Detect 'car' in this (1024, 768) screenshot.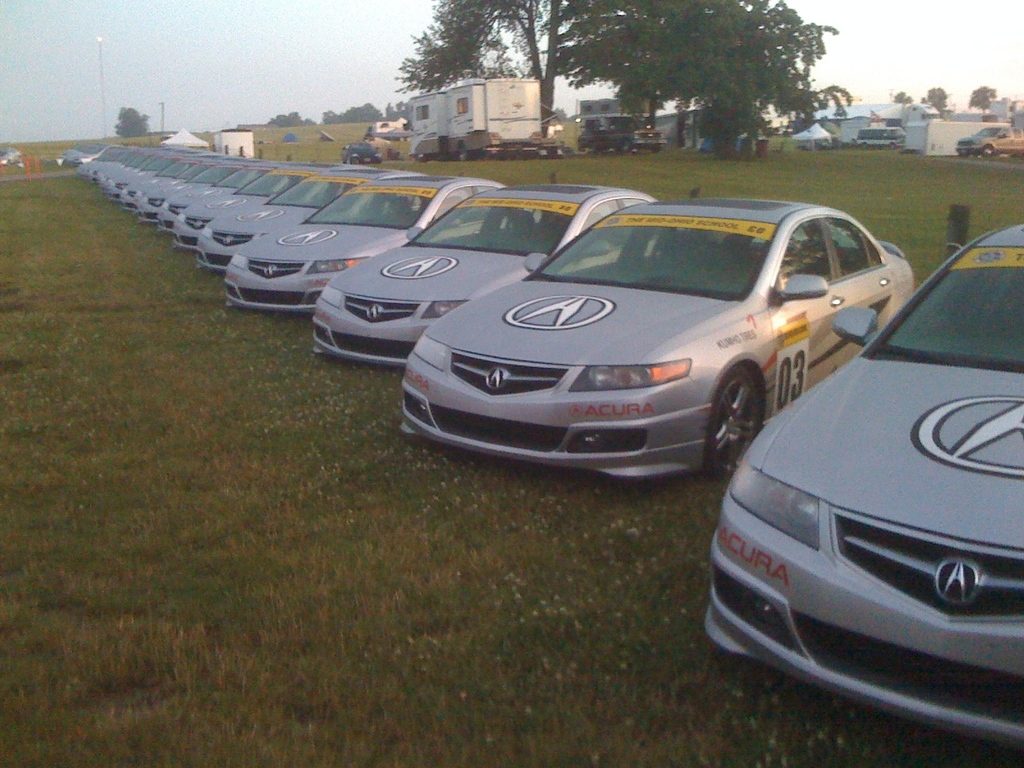
Detection: [left=399, top=193, right=928, bottom=479].
